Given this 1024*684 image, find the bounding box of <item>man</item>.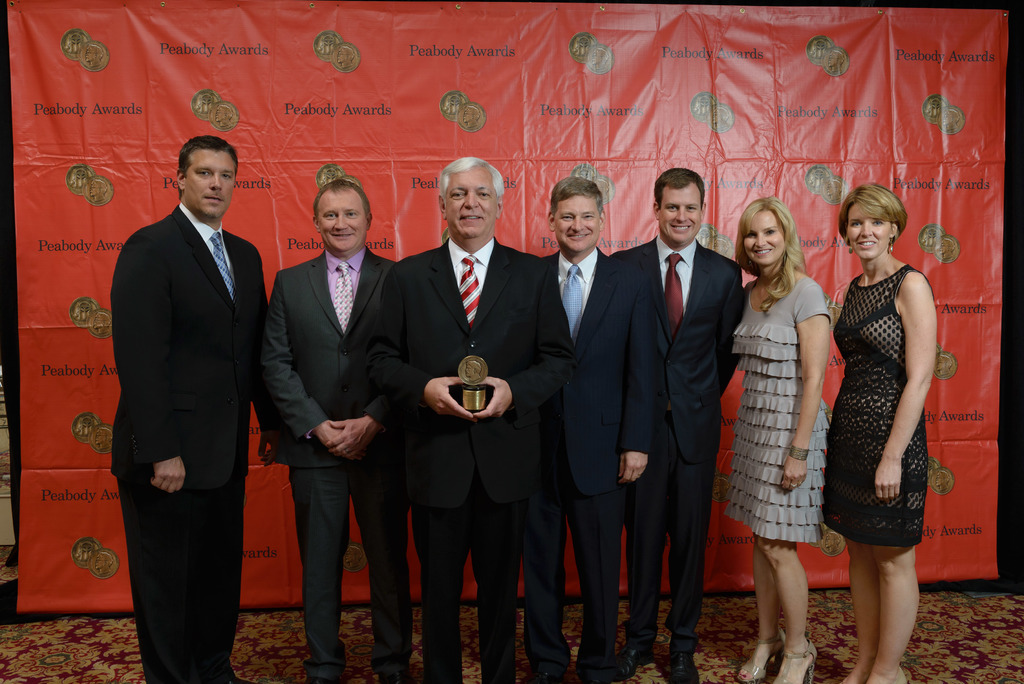
detection(100, 103, 280, 672).
